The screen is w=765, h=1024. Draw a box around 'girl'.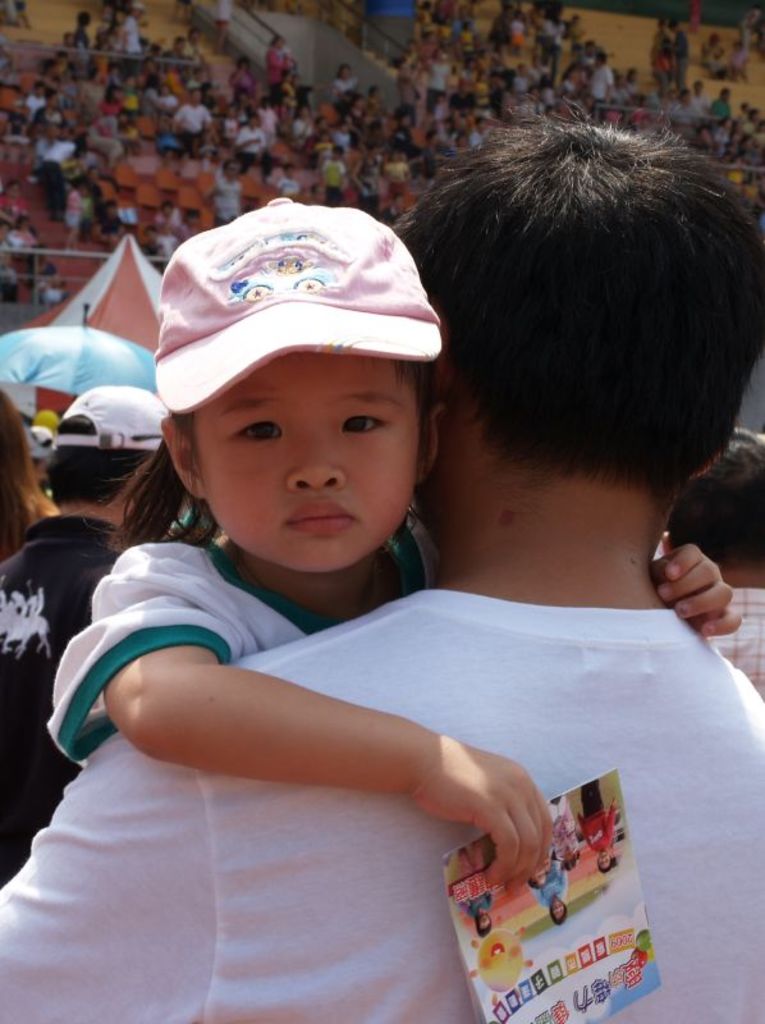
region(45, 196, 743, 888).
